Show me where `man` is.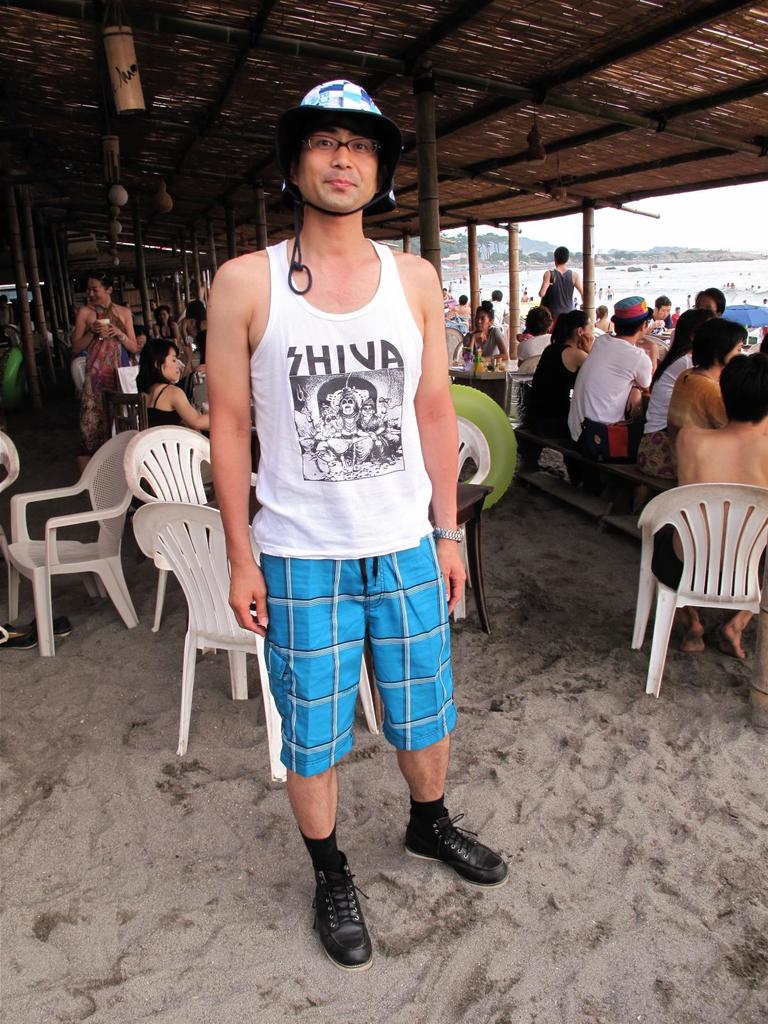
`man` is at {"x1": 534, "y1": 239, "x2": 585, "y2": 320}.
